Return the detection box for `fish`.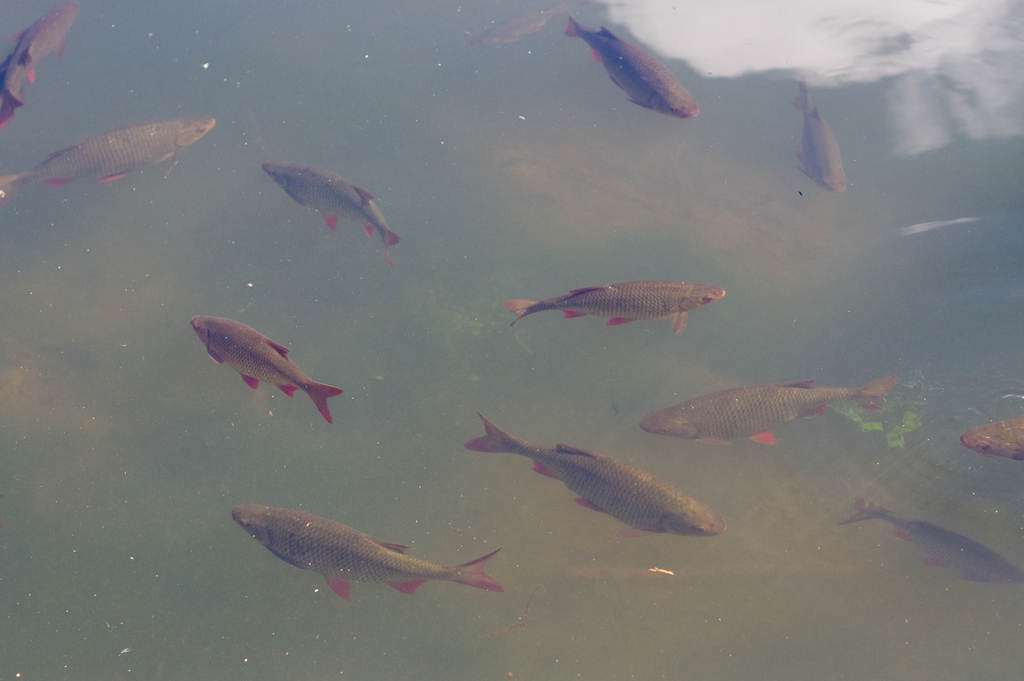
left=789, top=81, right=852, bottom=195.
